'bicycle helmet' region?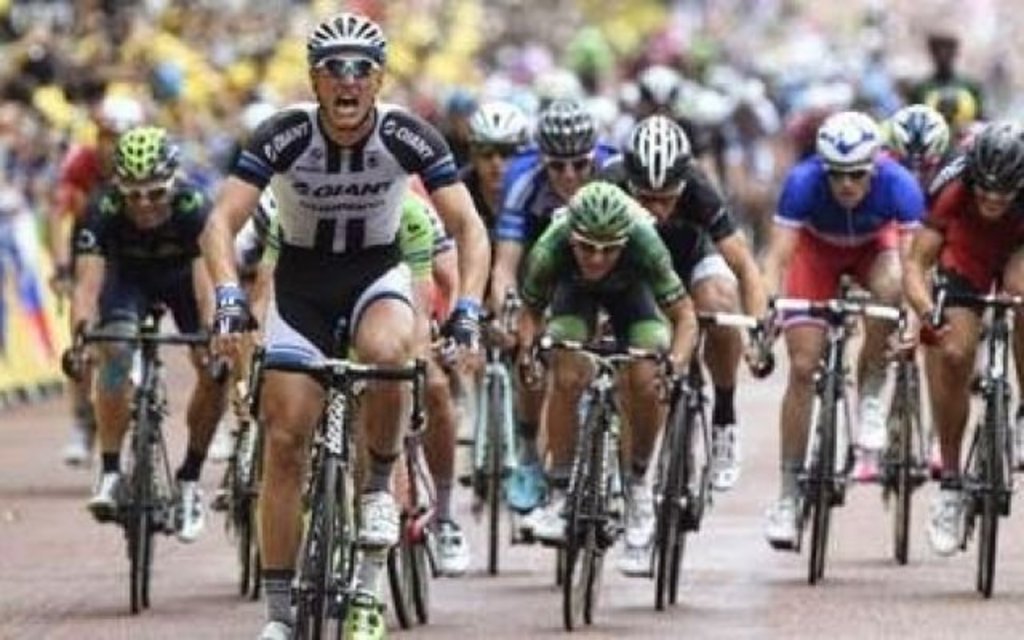
x1=544, y1=98, x2=594, y2=150
